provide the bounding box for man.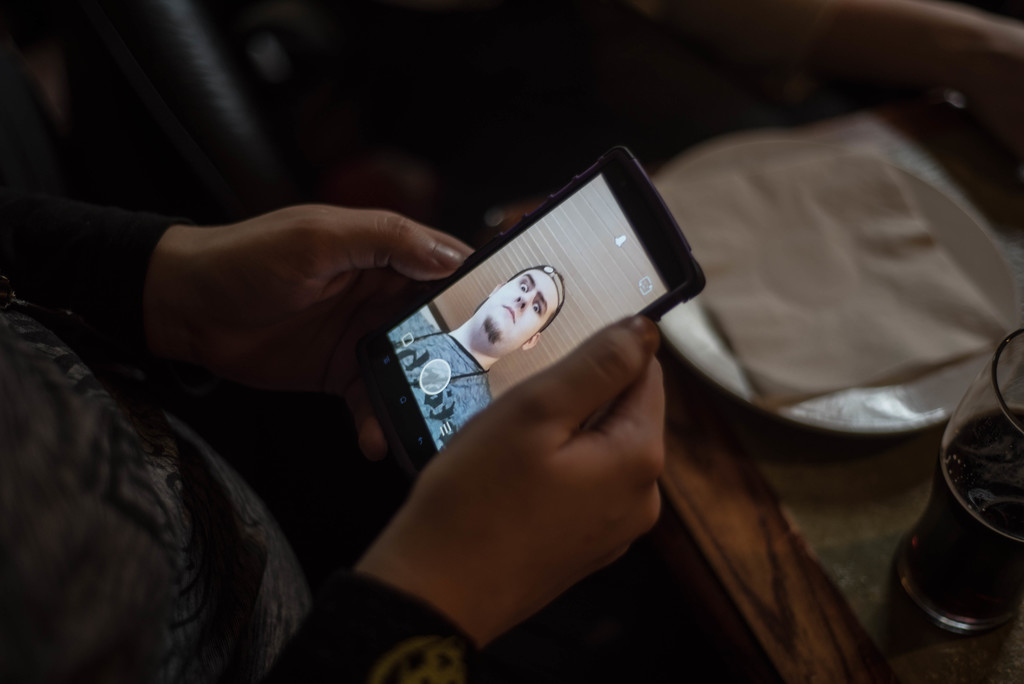
<region>390, 265, 568, 457</region>.
